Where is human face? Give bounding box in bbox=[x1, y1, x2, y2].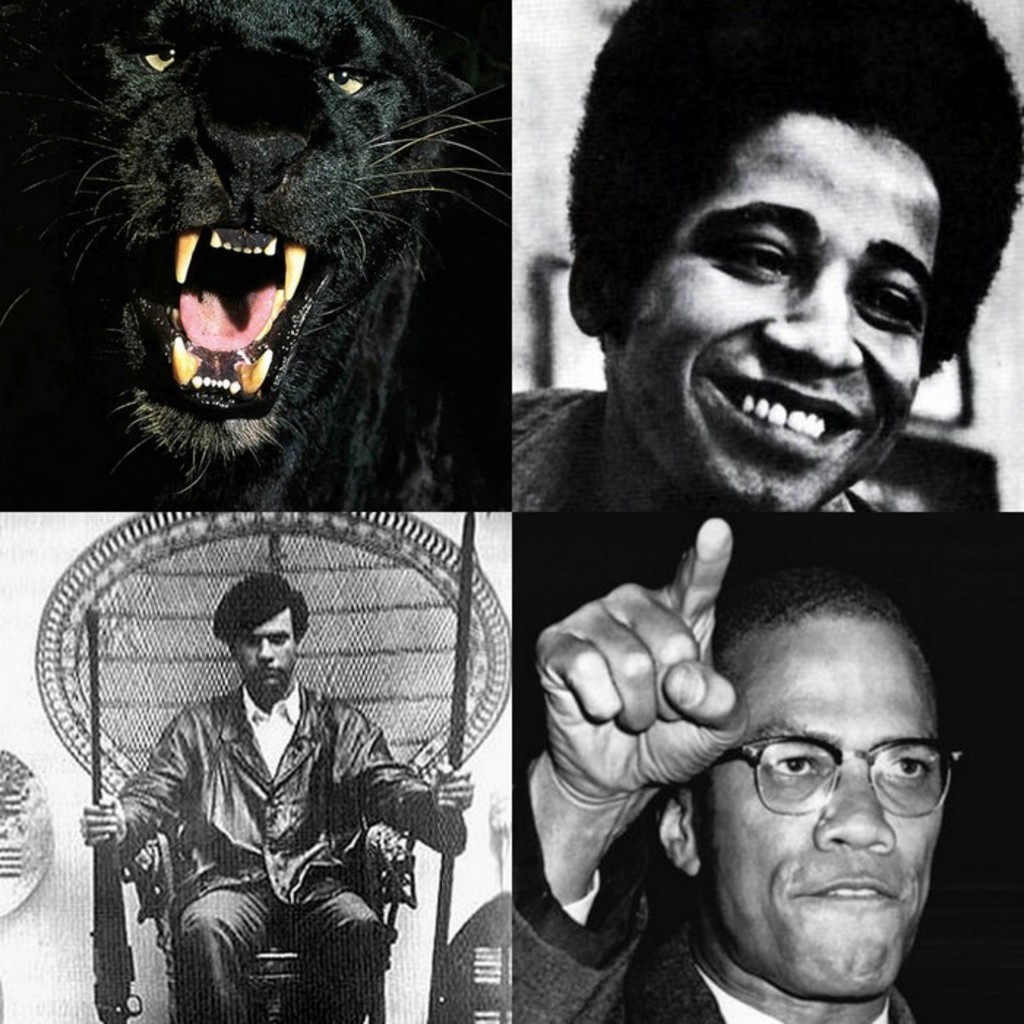
bbox=[233, 606, 301, 701].
